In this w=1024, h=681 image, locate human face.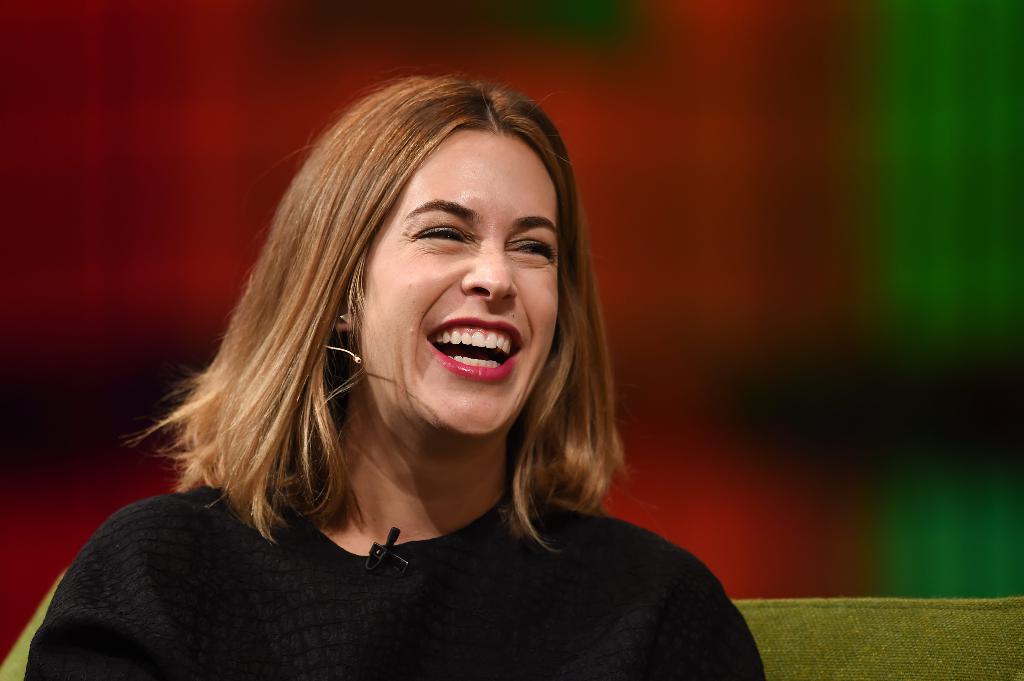
Bounding box: 362:132:560:436.
